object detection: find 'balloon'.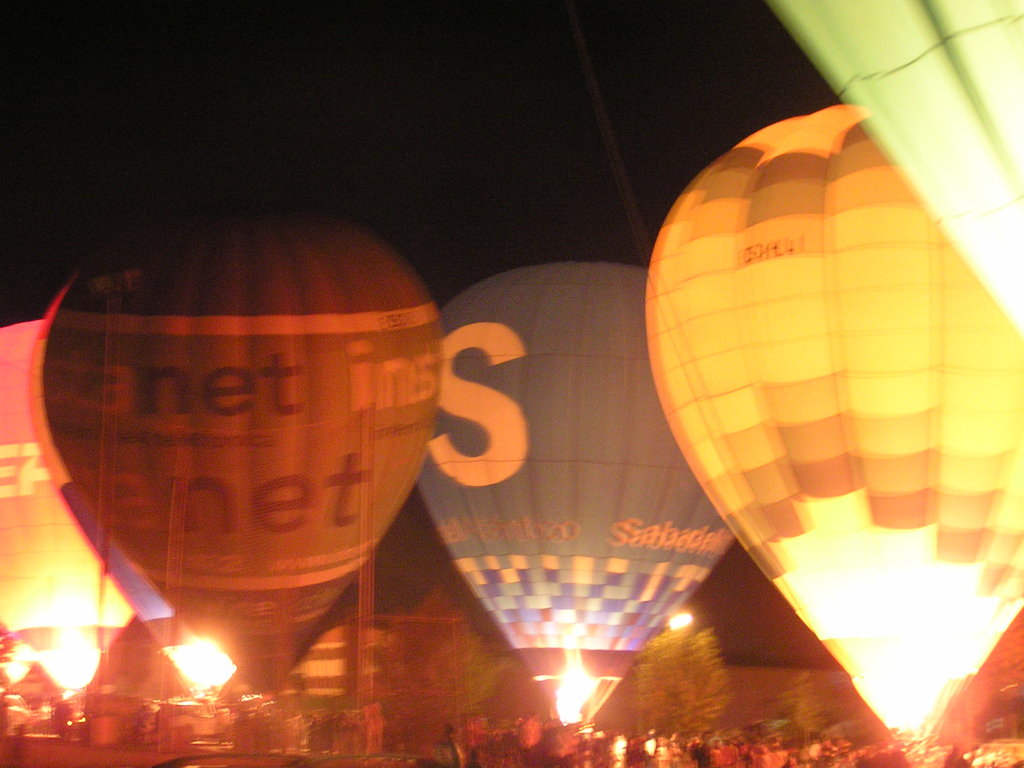
646,104,1023,740.
